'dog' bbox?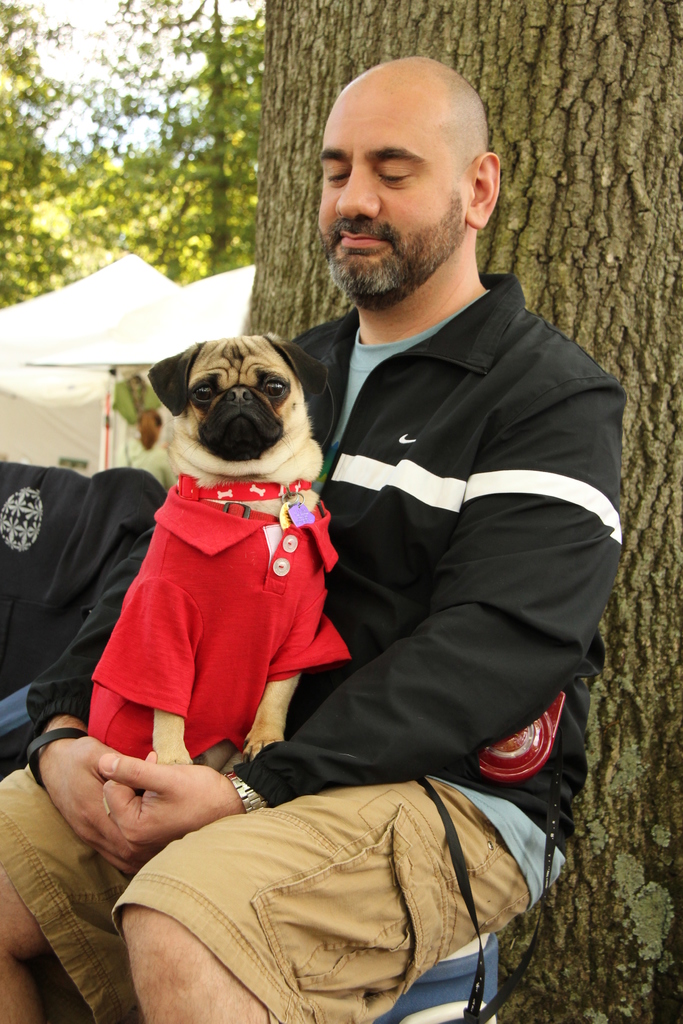
(88, 332, 354, 778)
